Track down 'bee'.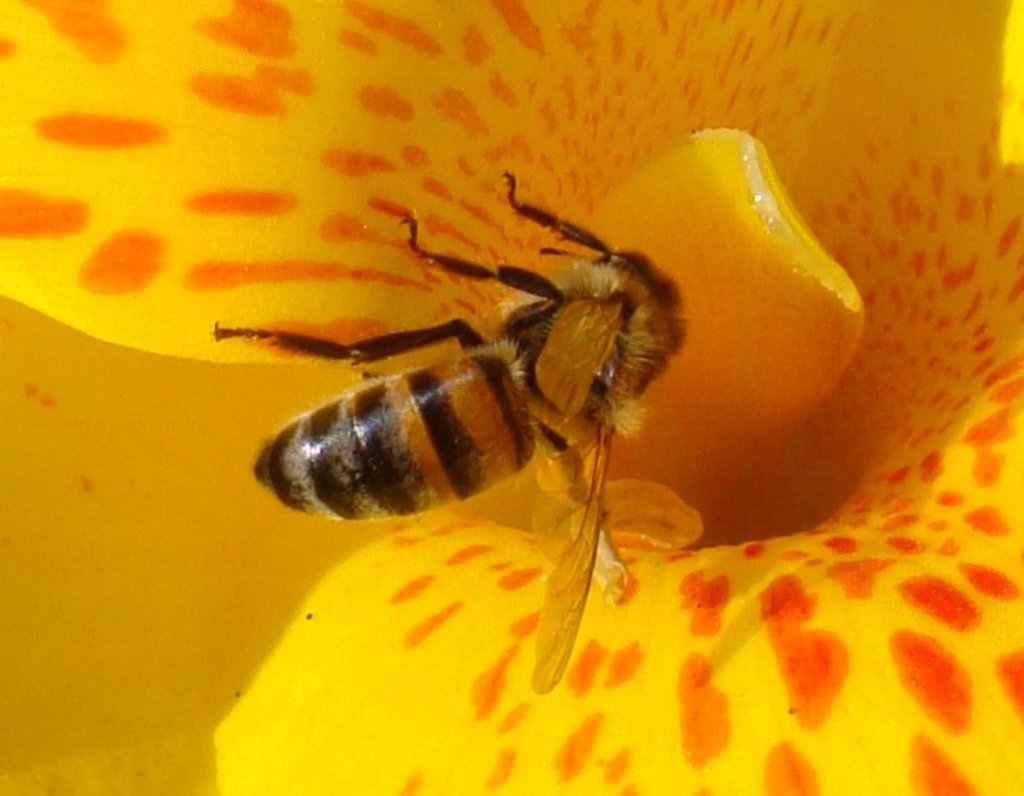
Tracked to l=228, t=160, r=725, b=616.
